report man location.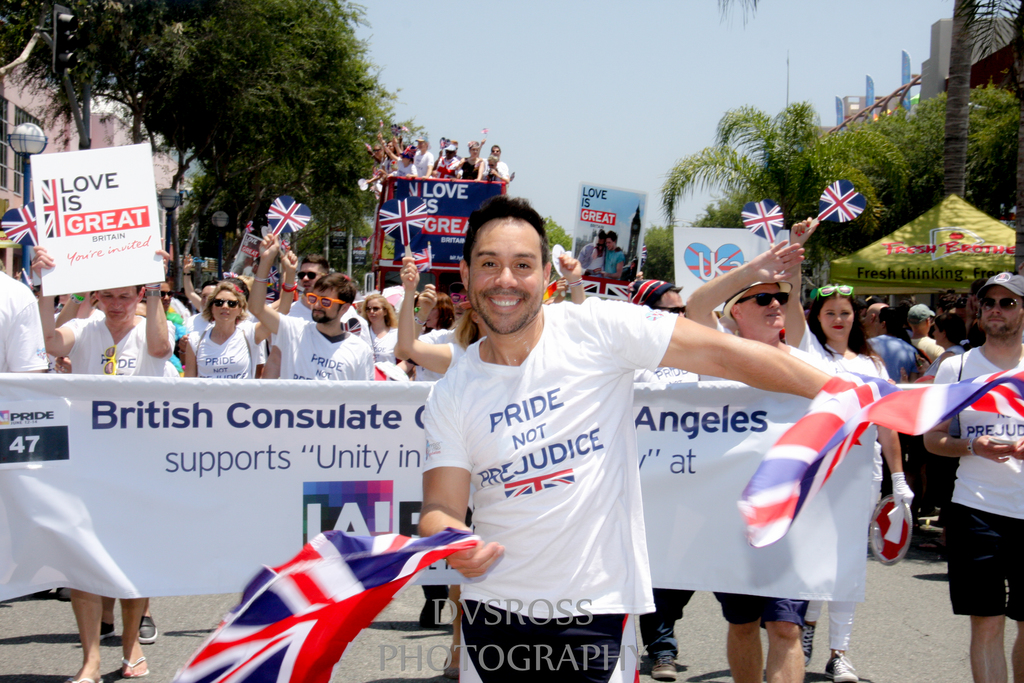
Report: locate(248, 232, 371, 381).
